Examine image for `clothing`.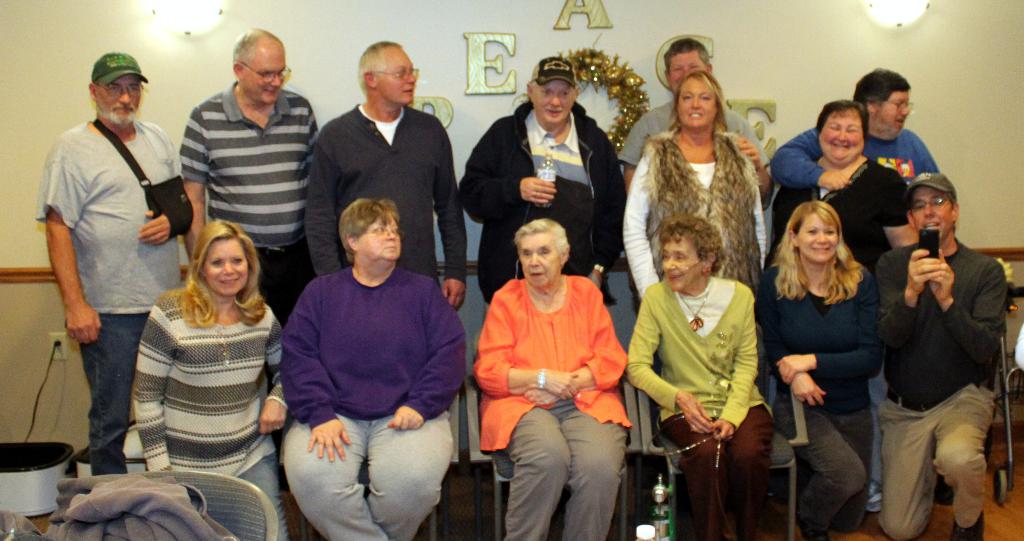
Examination result: 614 95 771 211.
